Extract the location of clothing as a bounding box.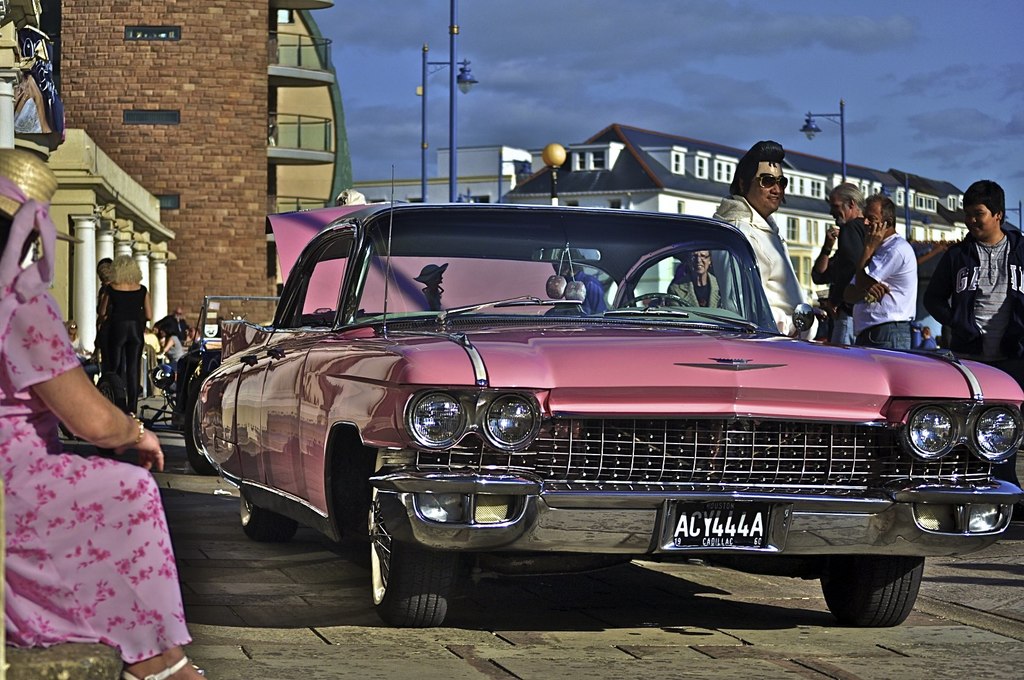
select_region(853, 237, 917, 354).
